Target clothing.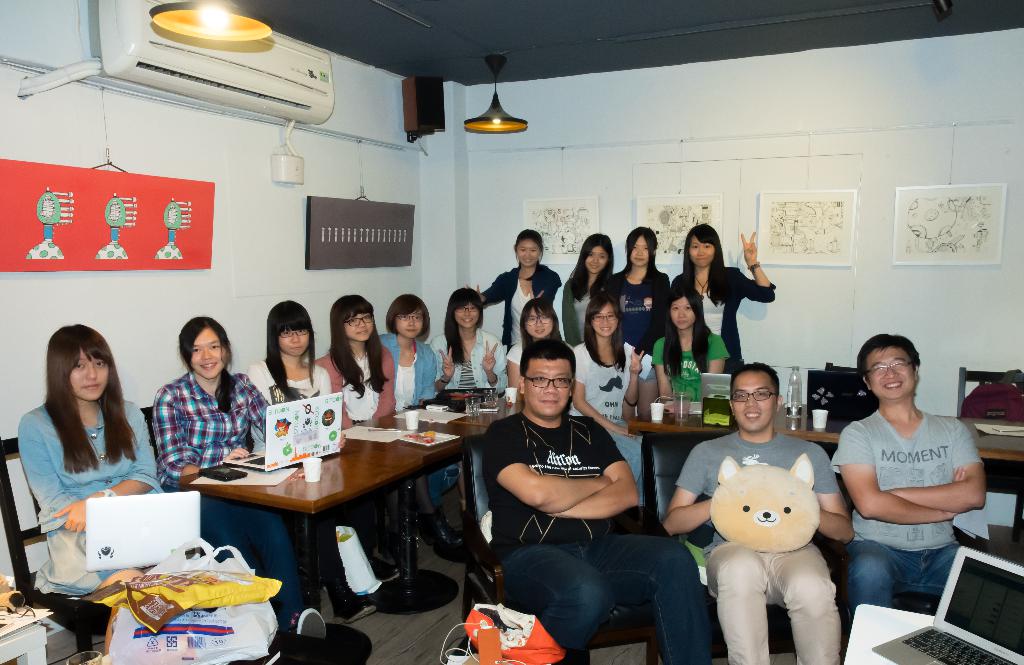
Target region: bbox=[374, 330, 438, 415].
